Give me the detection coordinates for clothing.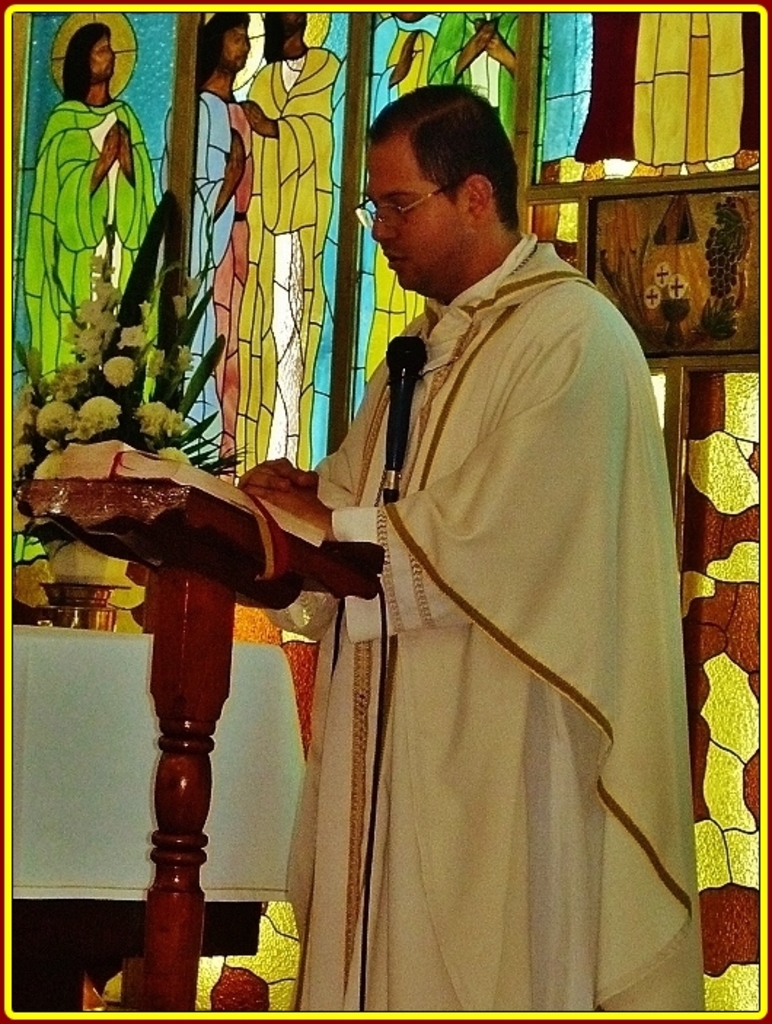
box=[29, 89, 147, 403].
